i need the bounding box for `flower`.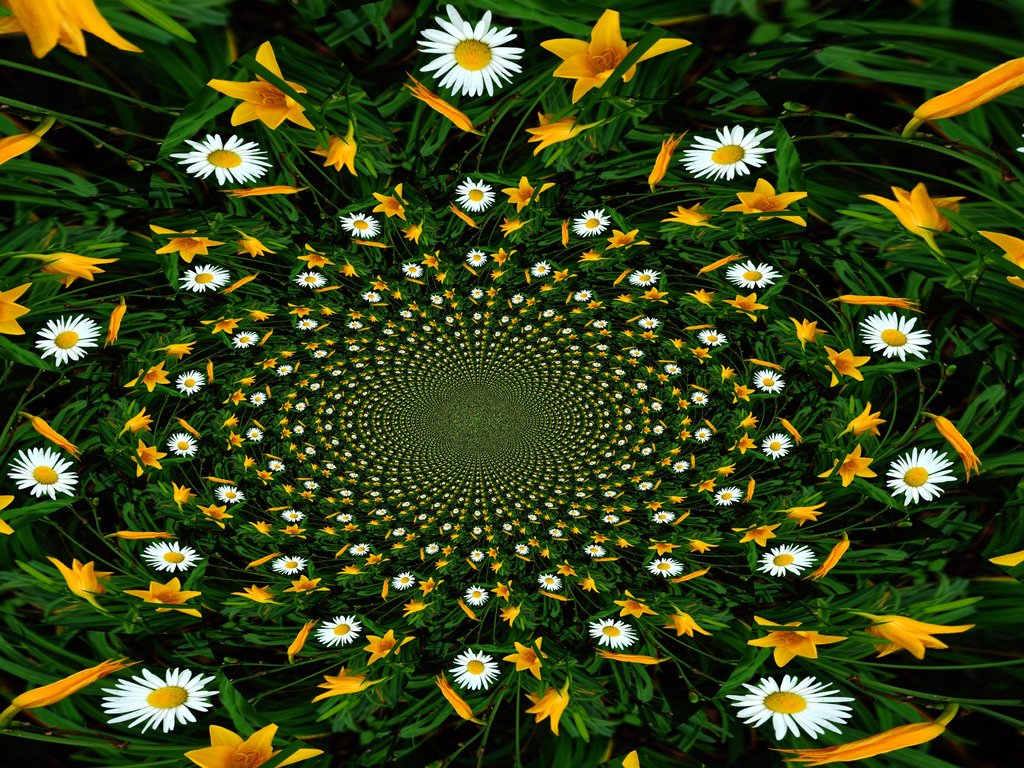
Here it is: x1=735, y1=381, x2=754, y2=408.
